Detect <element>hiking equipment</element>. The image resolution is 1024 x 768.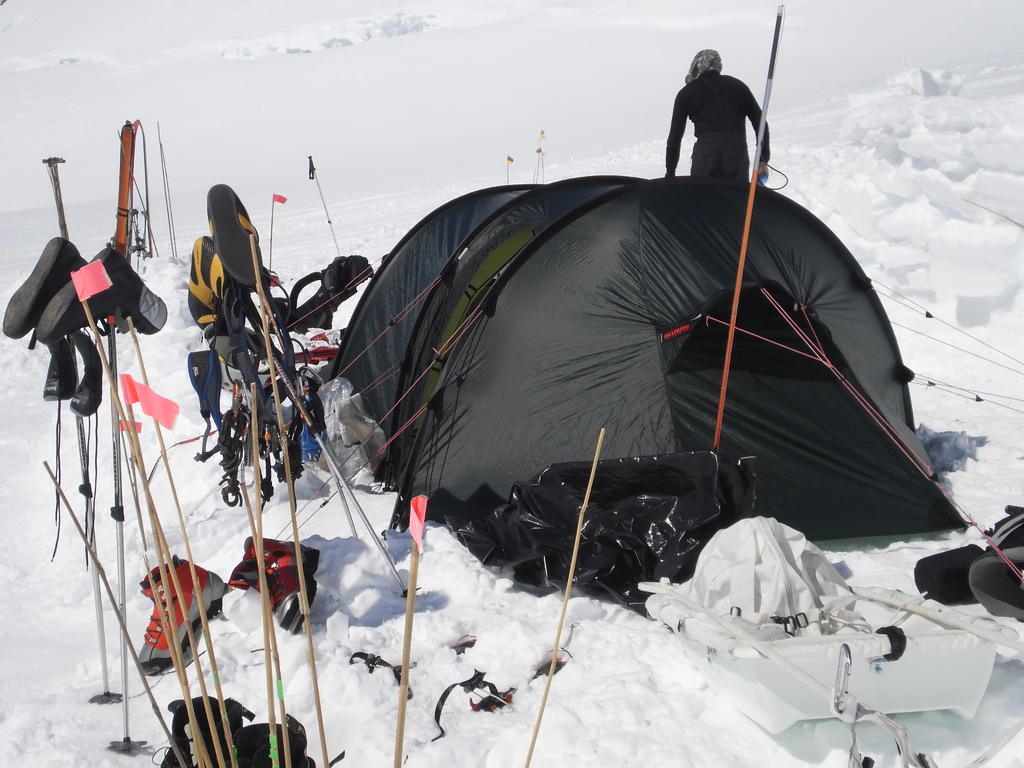
(x1=715, y1=1, x2=792, y2=463).
